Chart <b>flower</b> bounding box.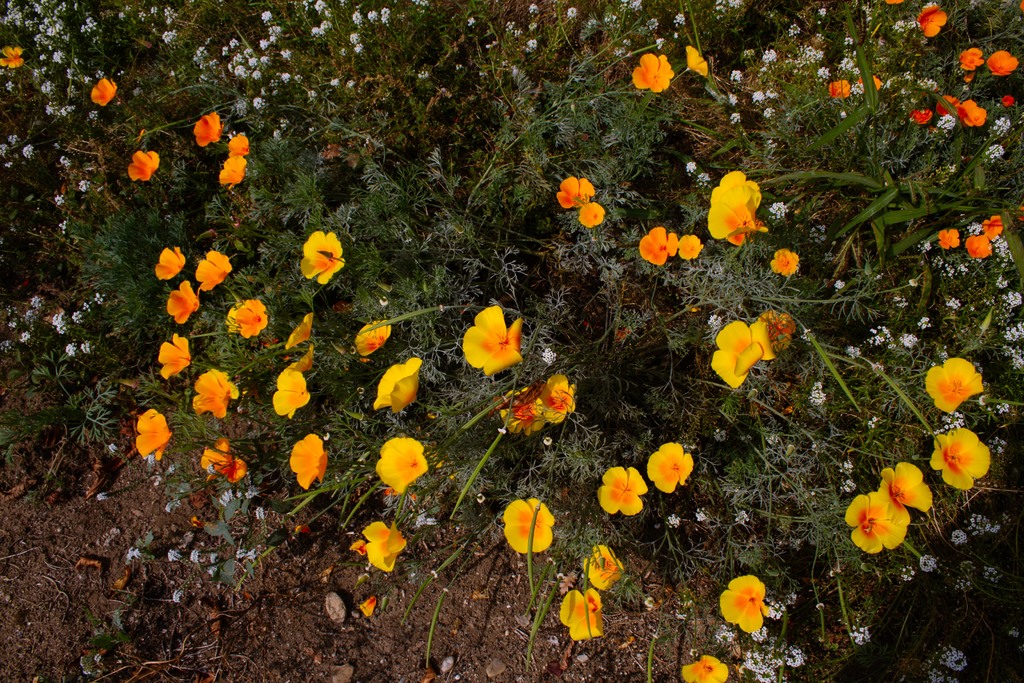
Charted: locate(127, 146, 161, 184).
